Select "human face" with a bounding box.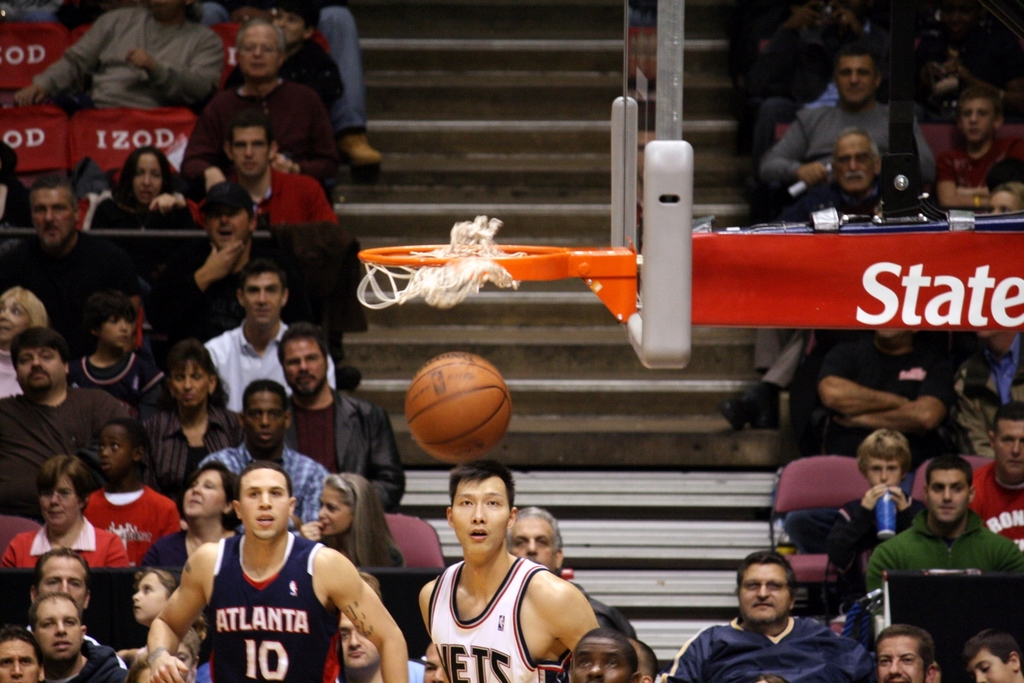
[104, 311, 133, 348].
